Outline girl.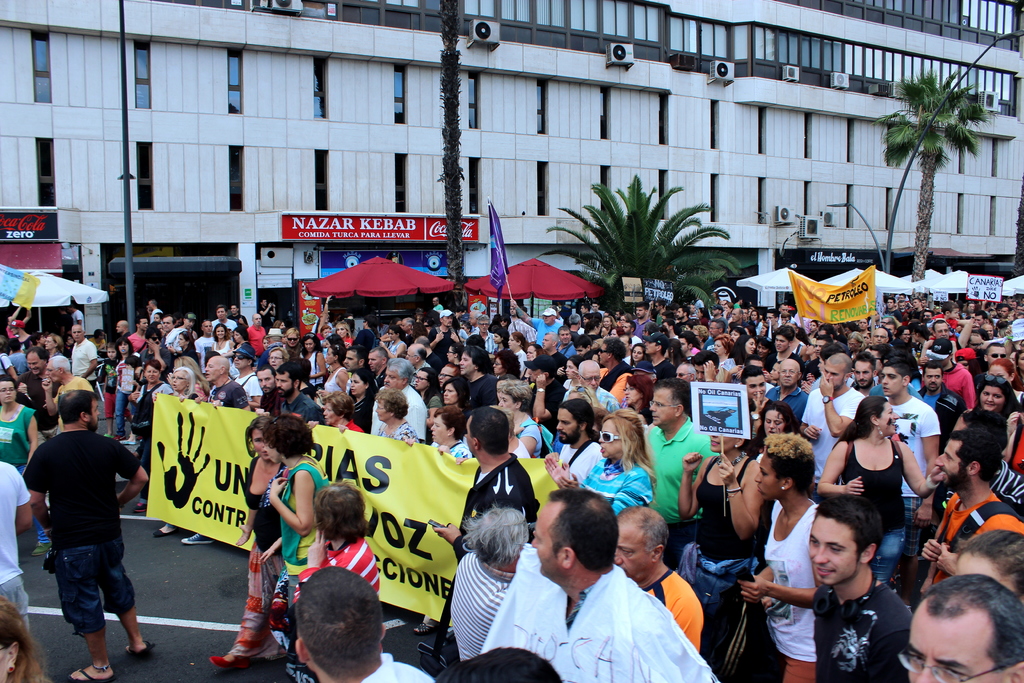
Outline: region(987, 358, 1022, 402).
